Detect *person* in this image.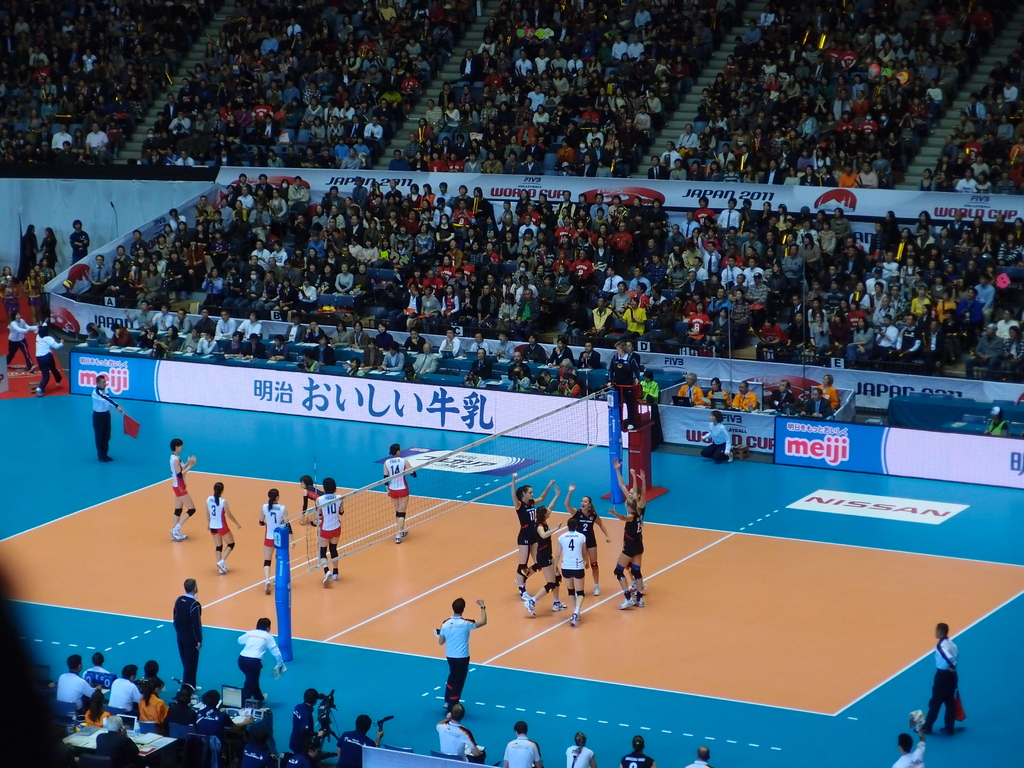
Detection: <region>470, 330, 493, 352</region>.
